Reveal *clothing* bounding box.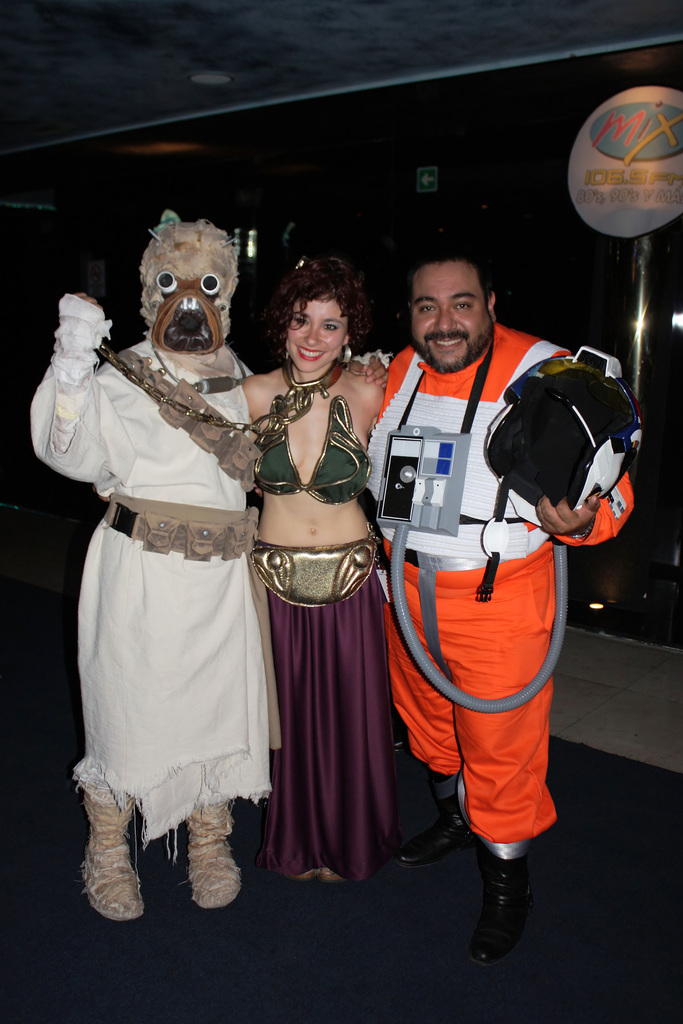
Revealed: [365,319,632,869].
